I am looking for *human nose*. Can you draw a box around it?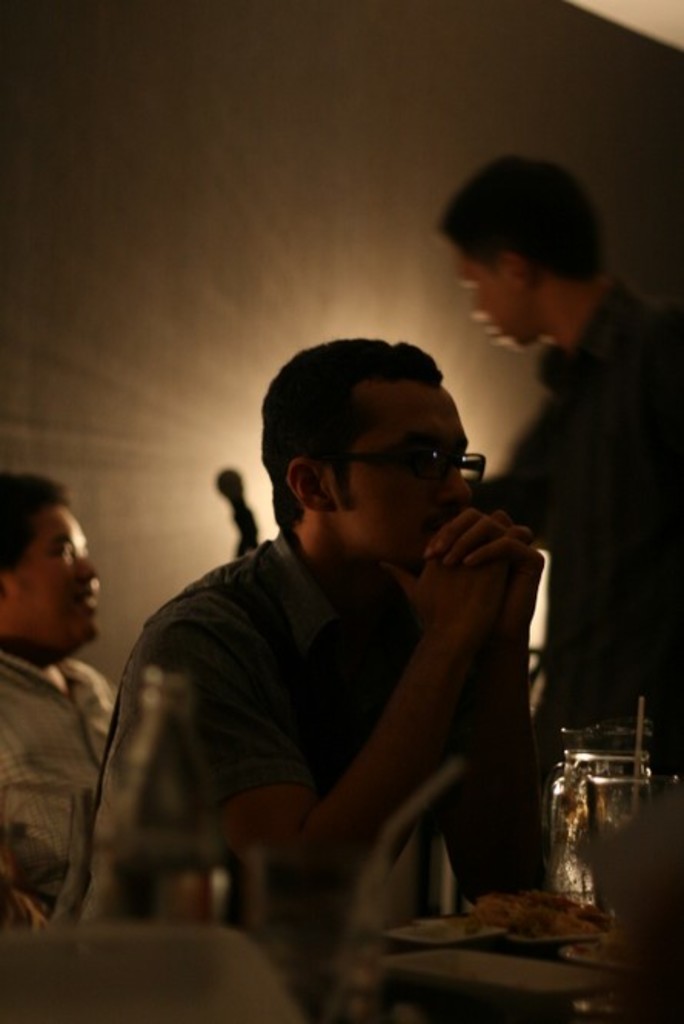
Sure, the bounding box is [467,294,484,323].
